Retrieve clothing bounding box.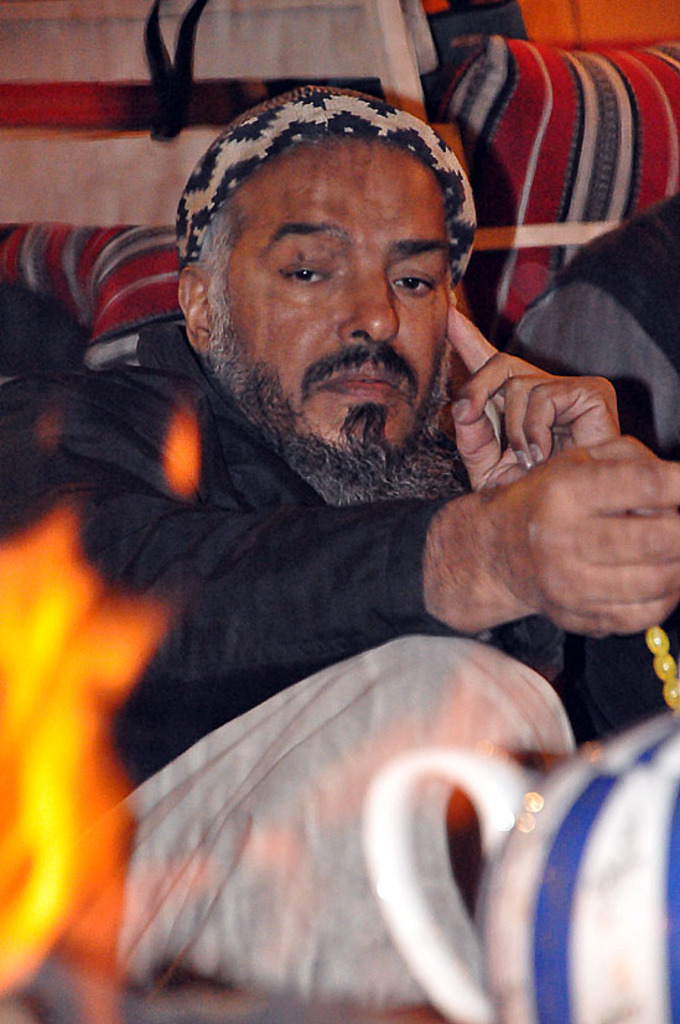
Bounding box: <box>503,189,679,744</box>.
